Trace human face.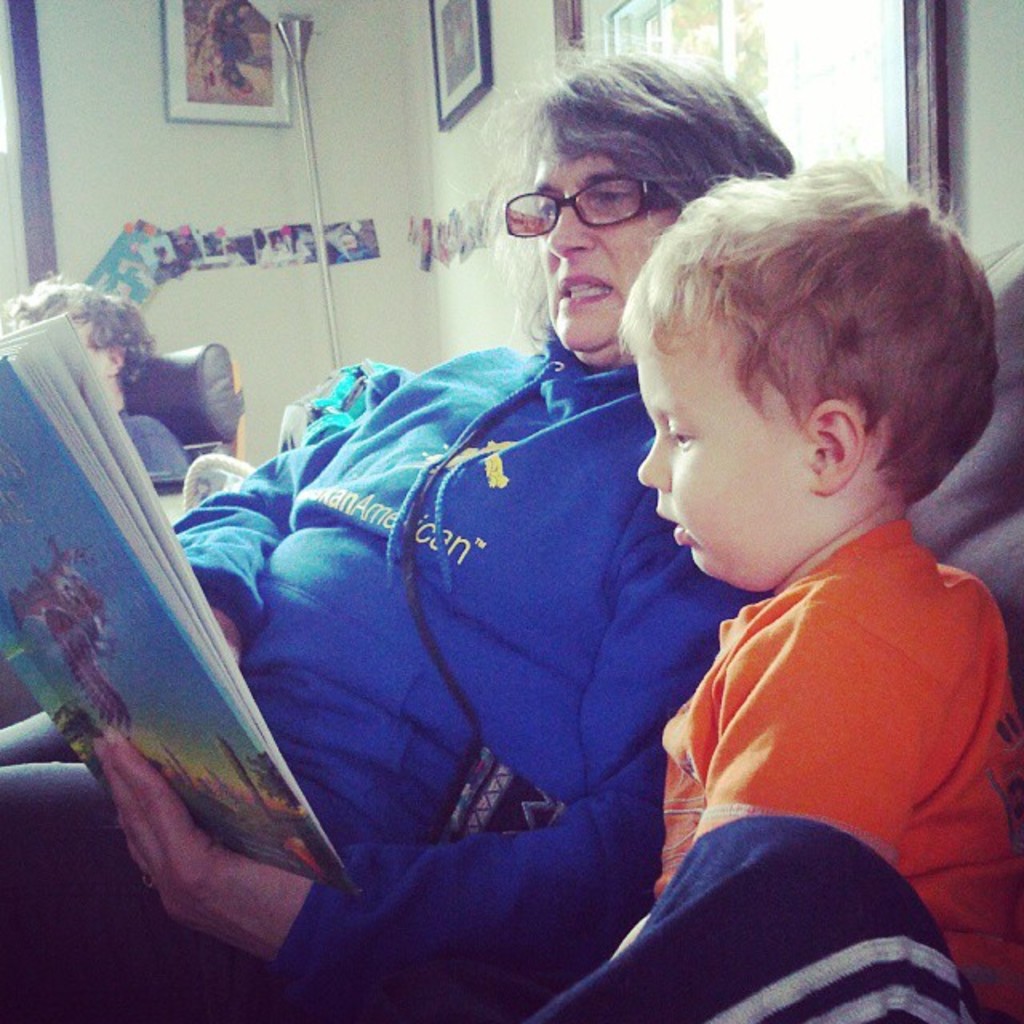
Traced to select_region(528, 126, 677, 371).
